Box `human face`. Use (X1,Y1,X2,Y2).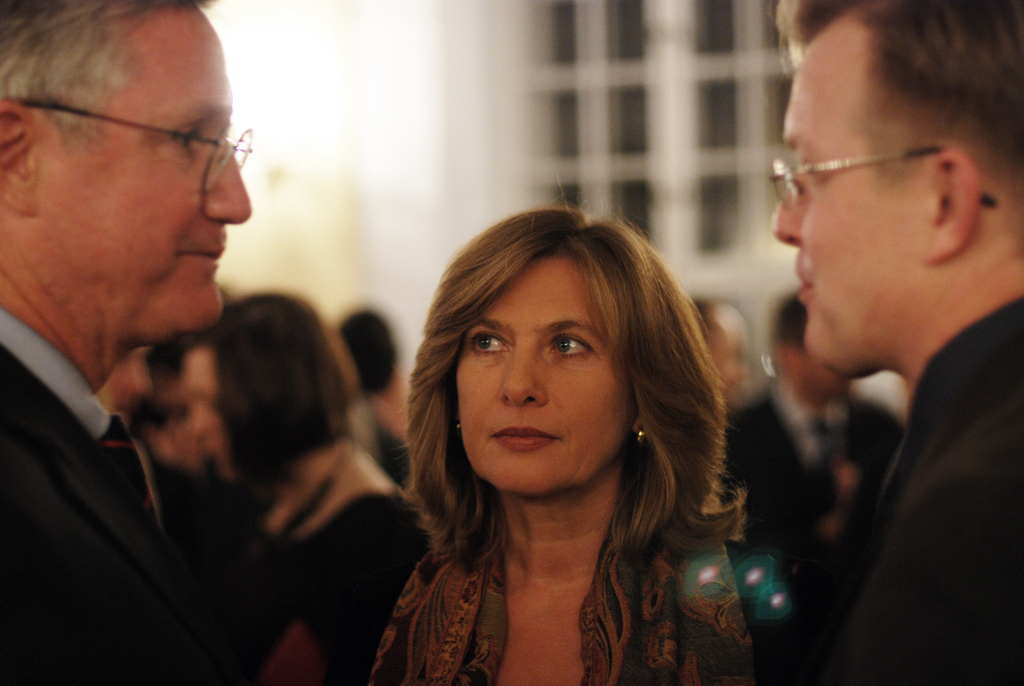
(456,260,623,493).
